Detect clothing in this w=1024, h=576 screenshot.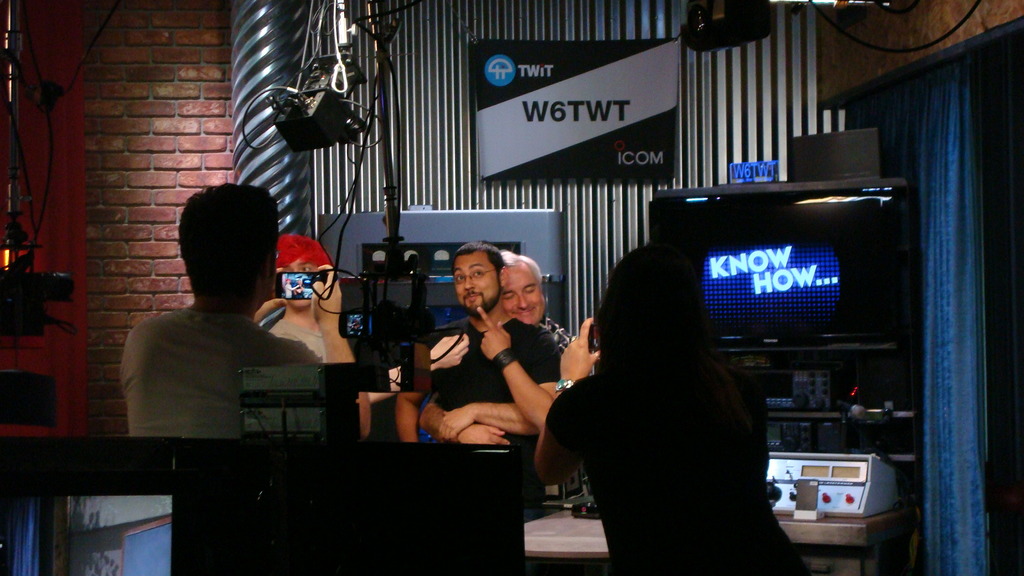
Detection: 525:314:570:344.
